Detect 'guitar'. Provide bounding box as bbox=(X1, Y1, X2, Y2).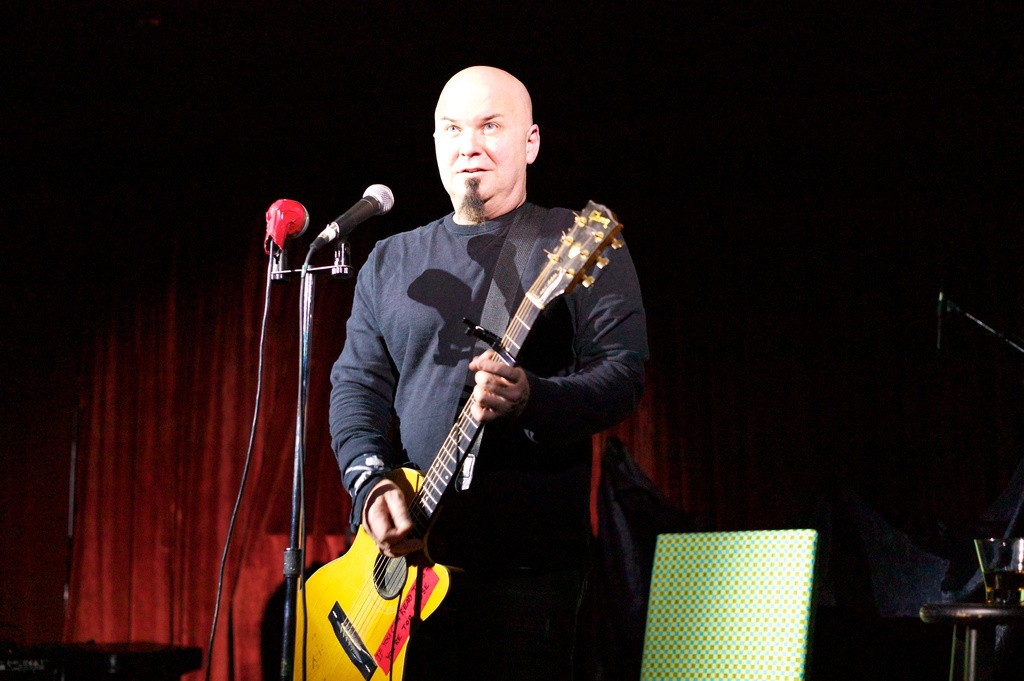
bbox=(298, 183, 628, 652).
